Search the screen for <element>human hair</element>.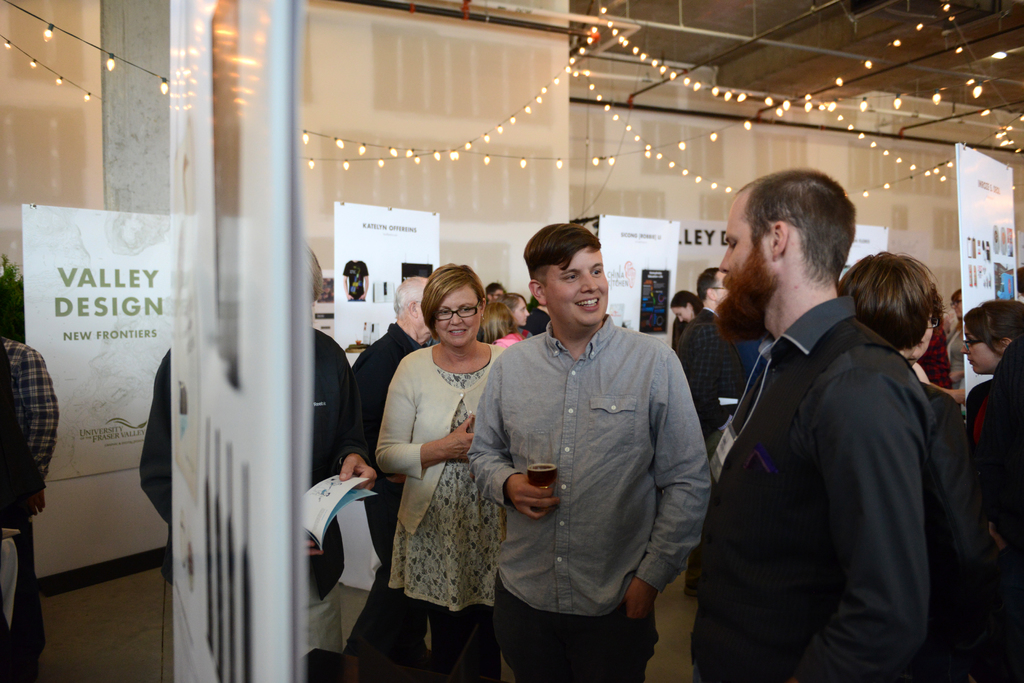
Found at 394:278:428:319.
